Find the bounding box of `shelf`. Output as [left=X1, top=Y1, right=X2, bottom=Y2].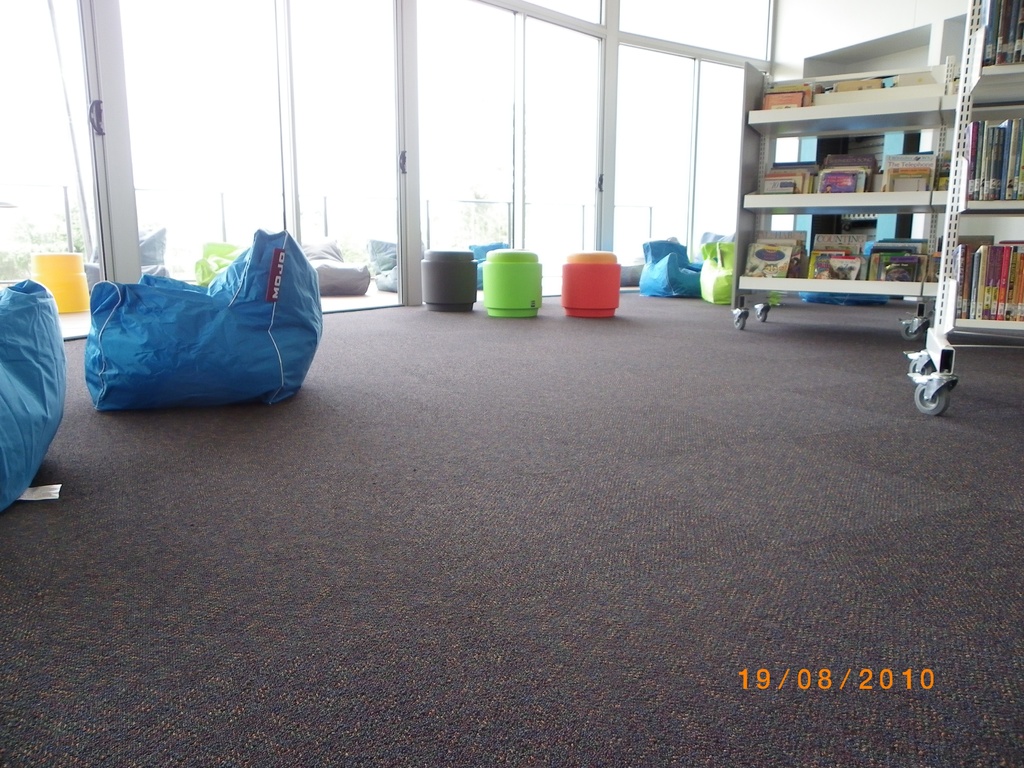
[left=726, top=51, right=961, bottom=337].
